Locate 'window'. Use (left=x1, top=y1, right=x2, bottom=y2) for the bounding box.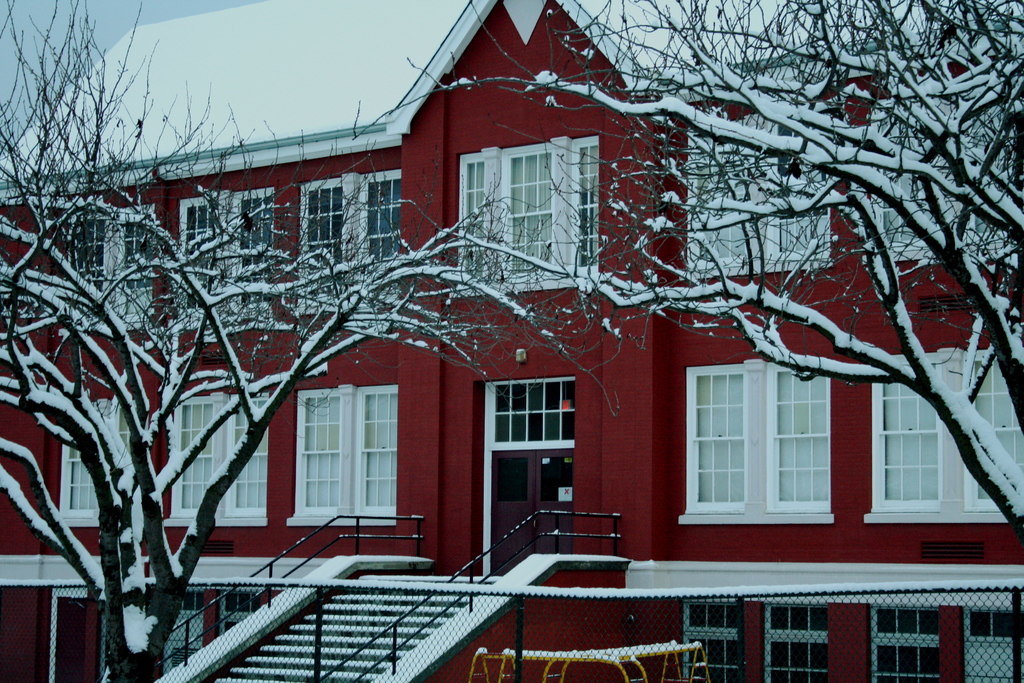
(left=463, top=138, right=596, bottom=294).
